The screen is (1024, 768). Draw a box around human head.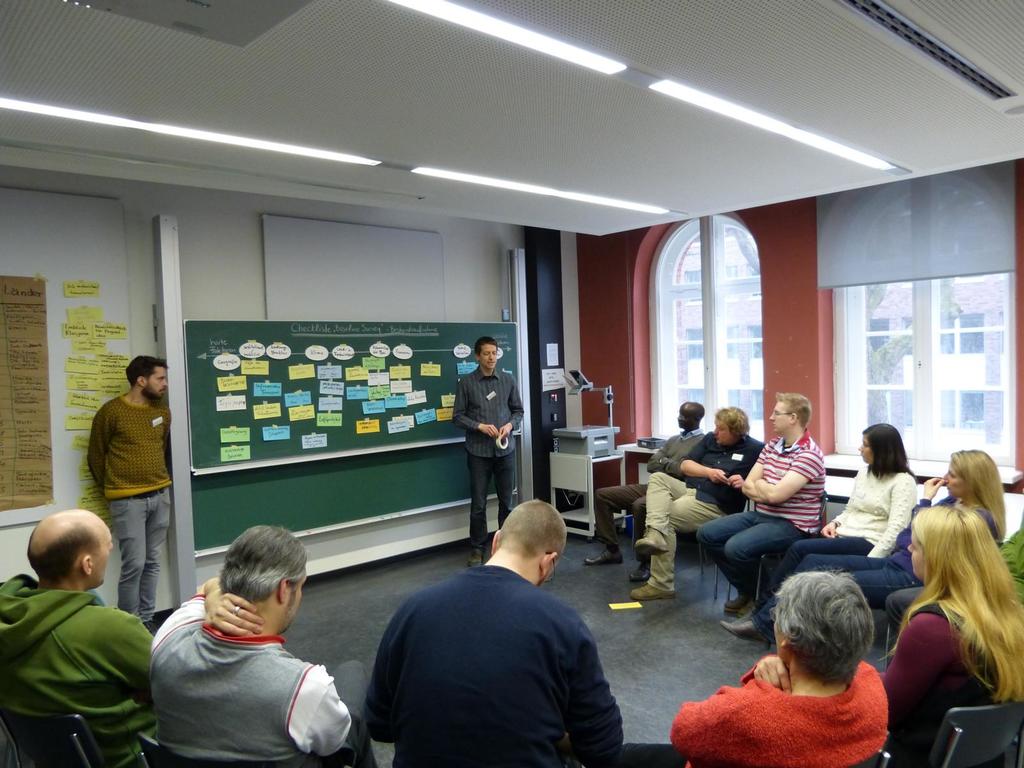
{"left": 493, "top": 495, "right": 577, "bottom": 585}.
